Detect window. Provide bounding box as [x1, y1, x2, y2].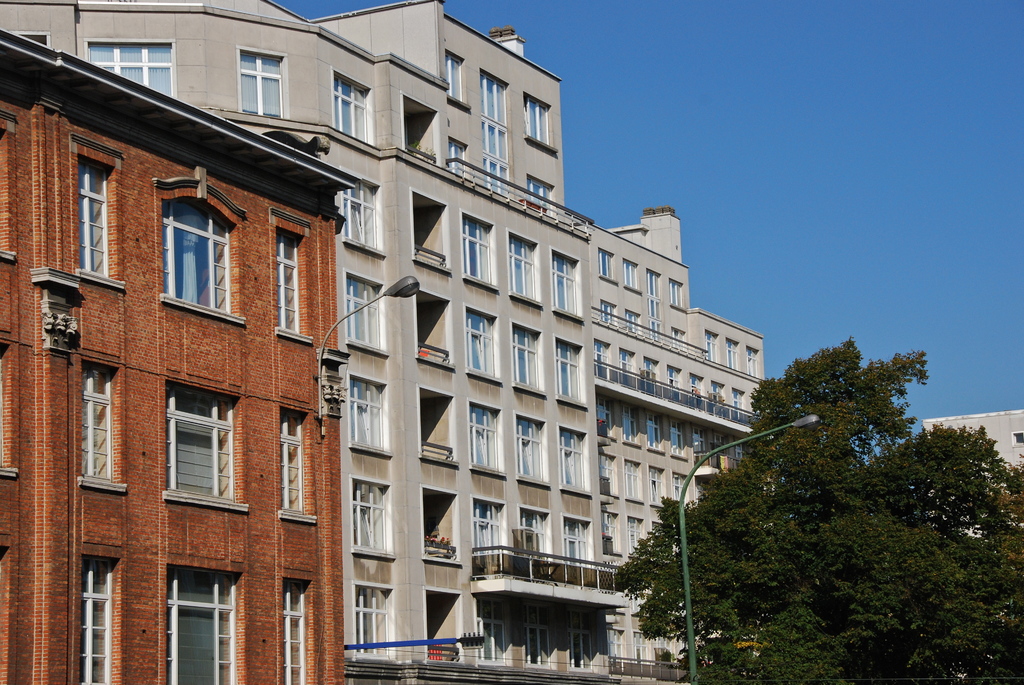
[655, 628, 664, 670].
